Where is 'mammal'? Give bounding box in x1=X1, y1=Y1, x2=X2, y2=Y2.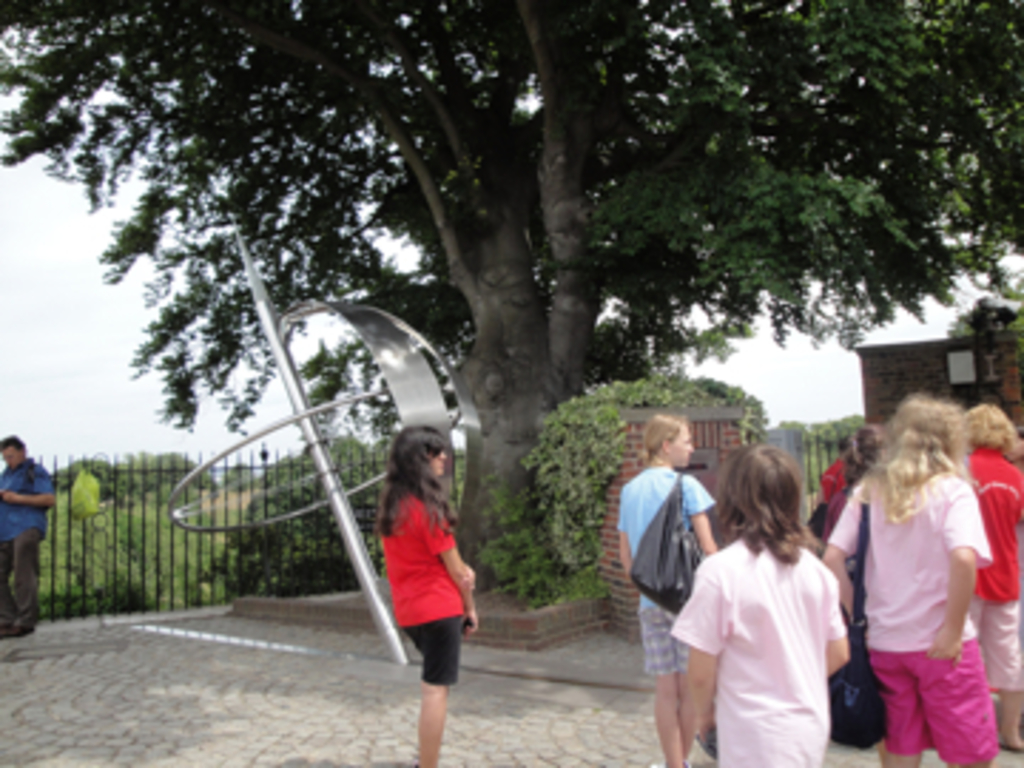
x1=609, y1=404, x2=714, y2=765.
